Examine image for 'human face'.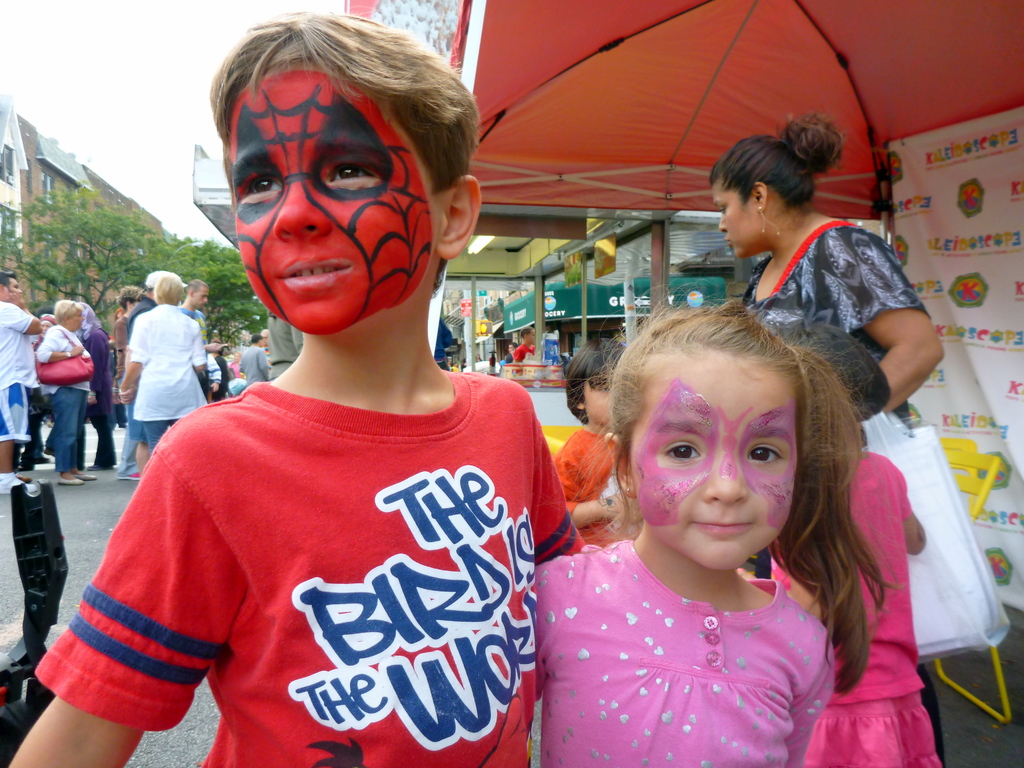
Examination result: detection(710, 183, 761, 262).
